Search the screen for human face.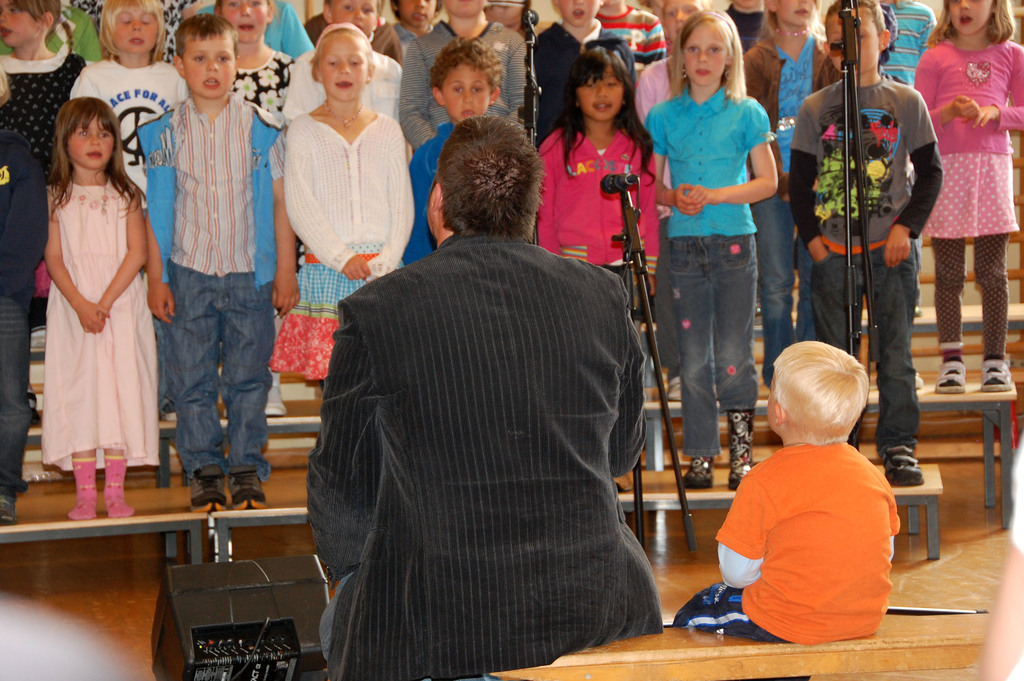
Found at <region>183, 38, 234, 96</region>.
